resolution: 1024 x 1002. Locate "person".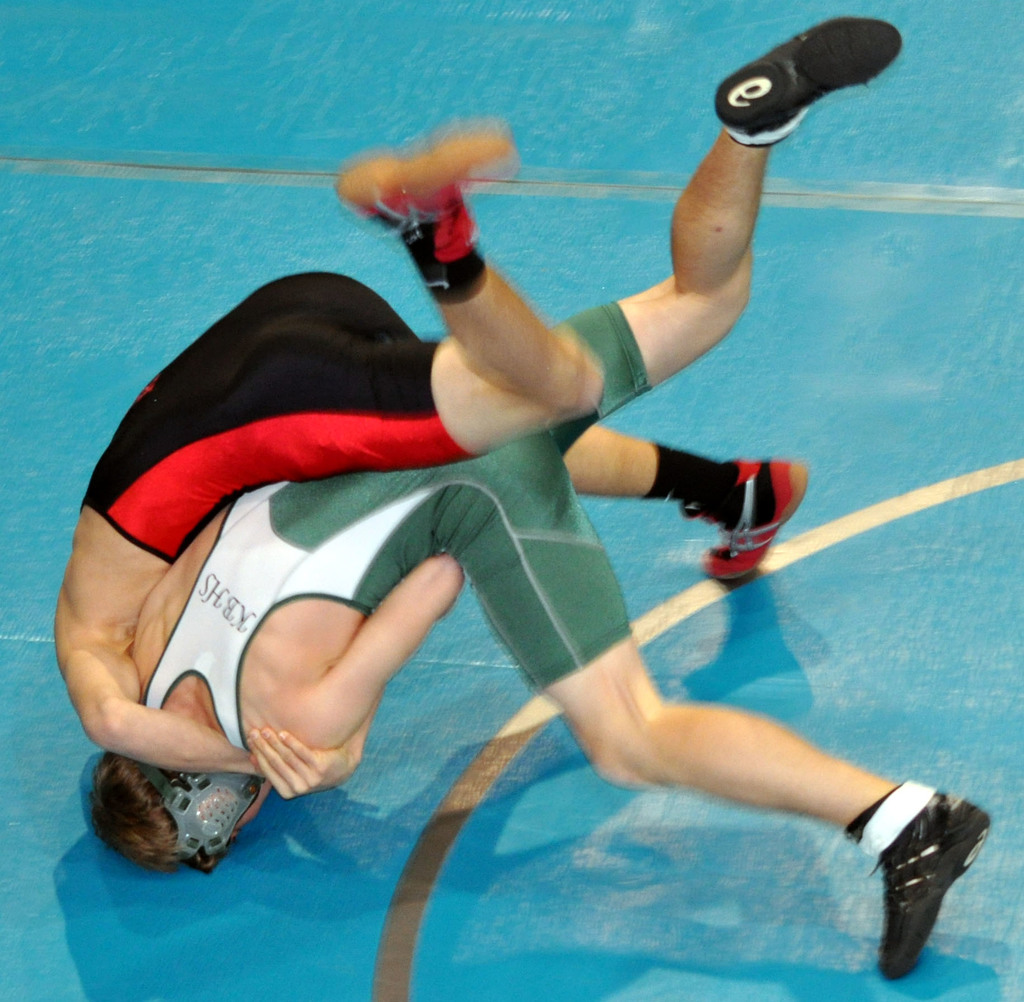
51:118:816:804.
